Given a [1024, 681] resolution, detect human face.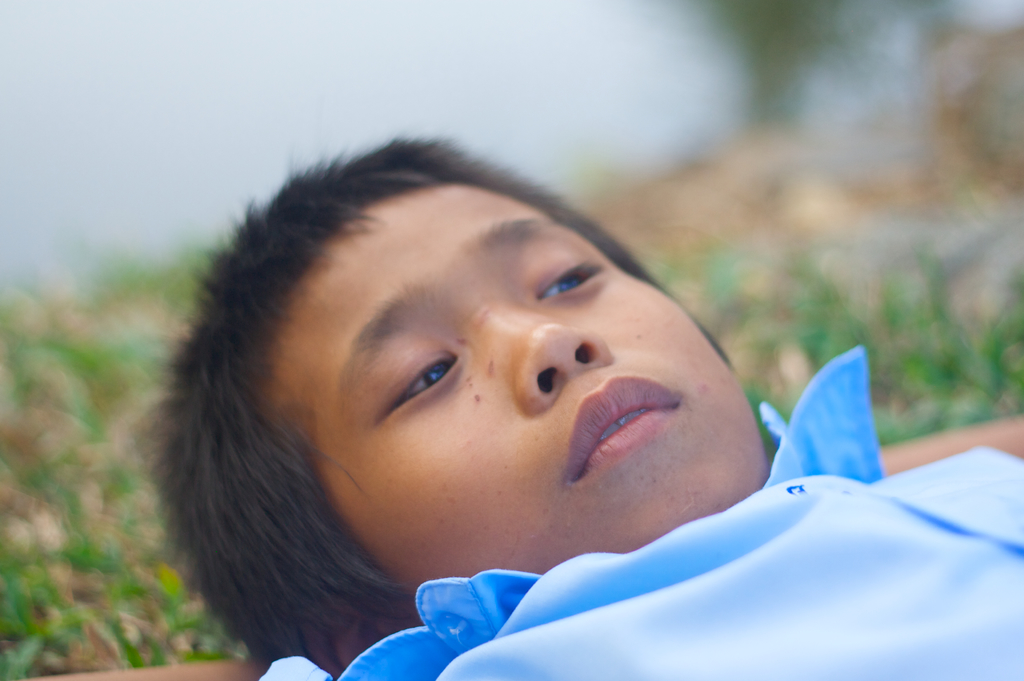
{"left": 266, "top": 181, "right": 769, "bottom": 575}.
